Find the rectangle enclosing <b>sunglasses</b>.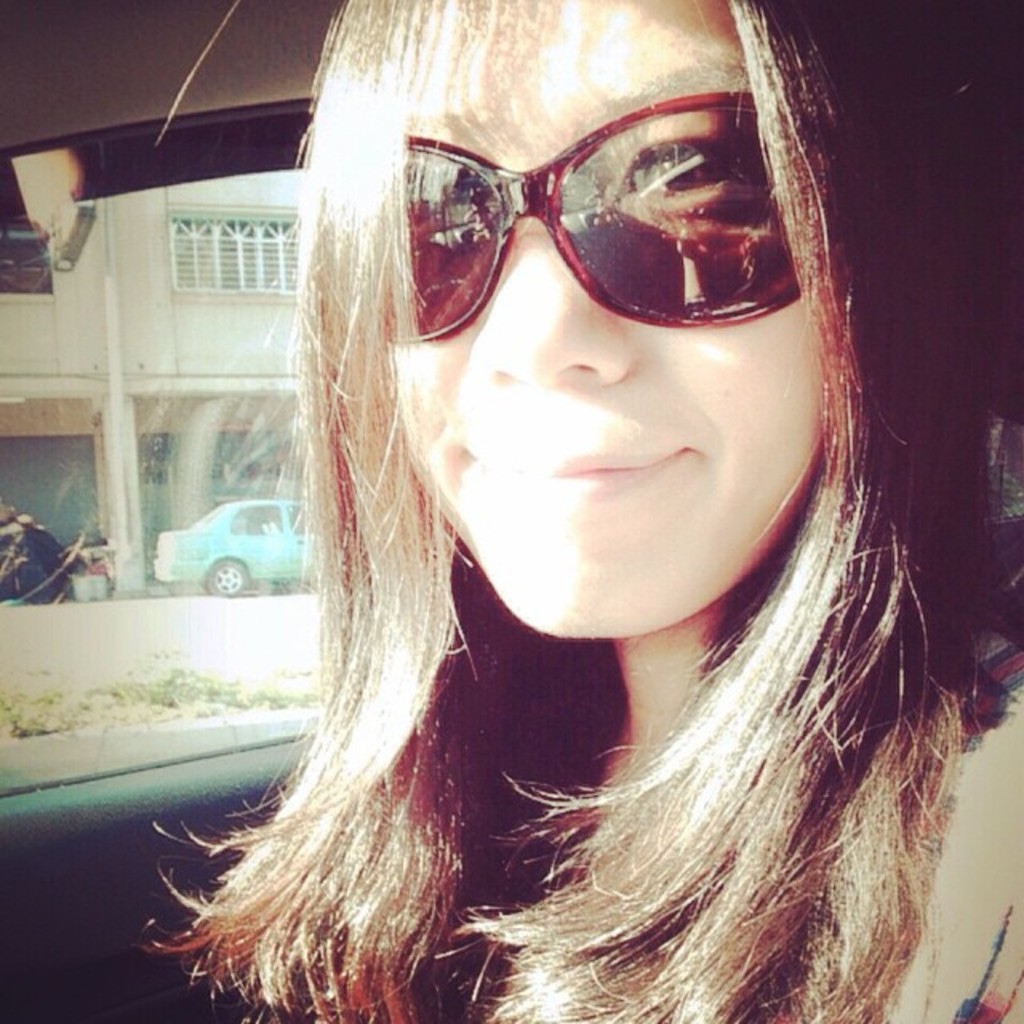
390/91/802/344.
